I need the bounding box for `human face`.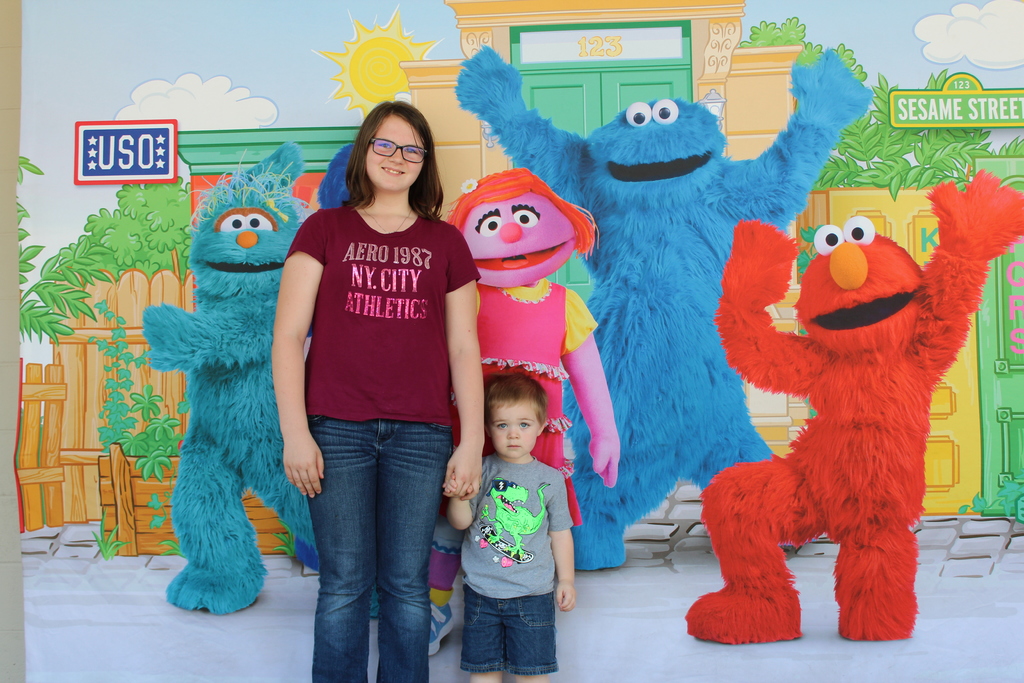
Here it is: bbox=(485, 399, 538, 459).
